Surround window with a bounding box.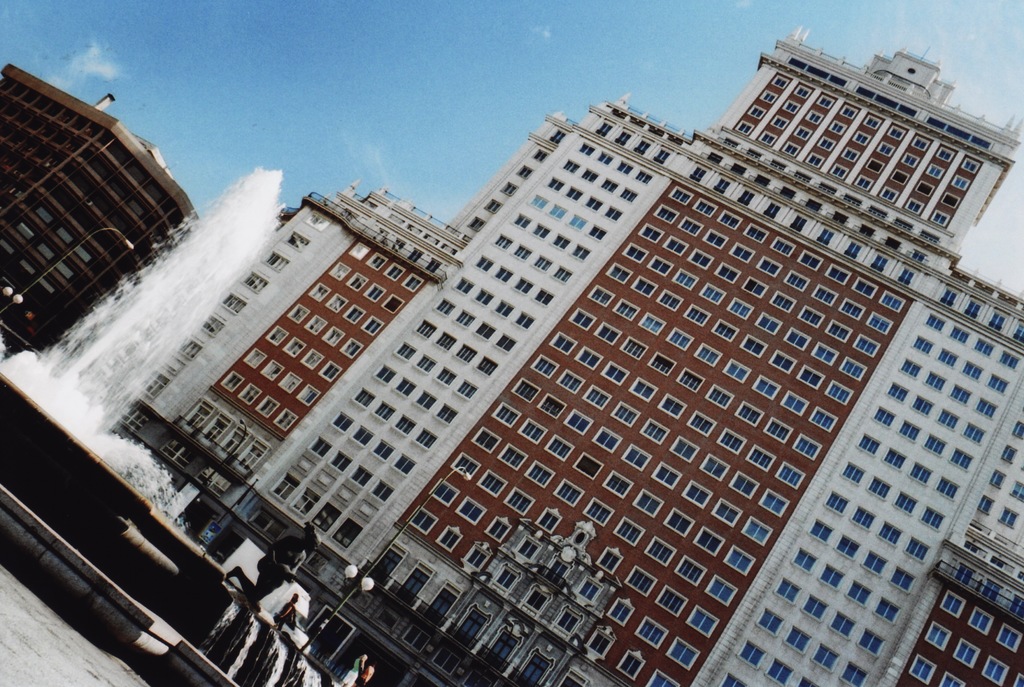
x1=433 y1=479 x2=455 y2=504.
